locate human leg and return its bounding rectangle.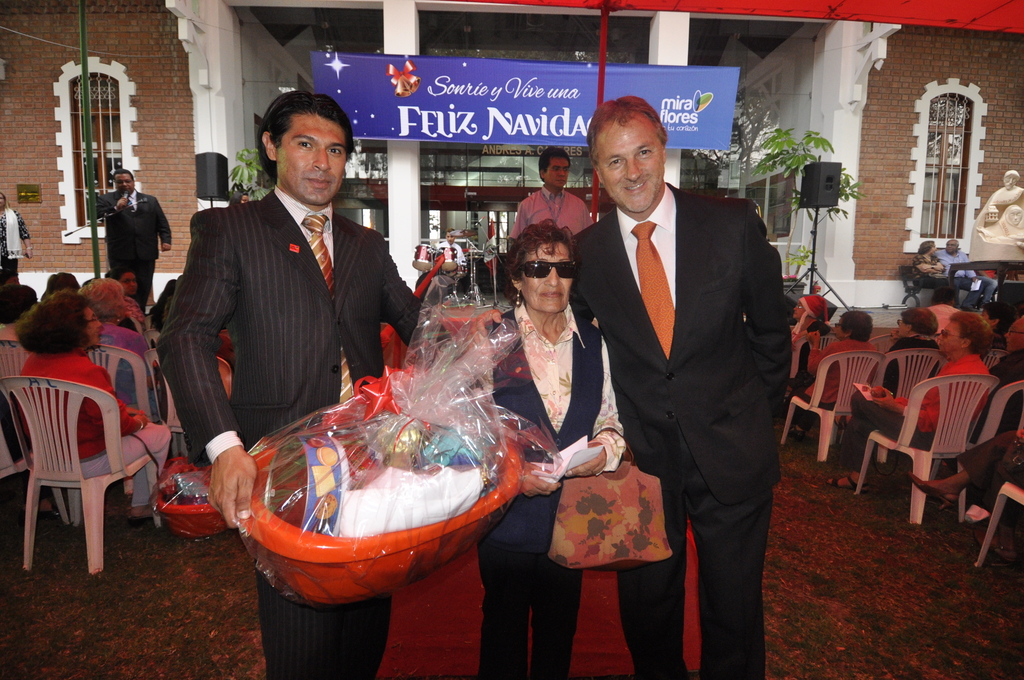
<box>850,389,930,448</box>.
